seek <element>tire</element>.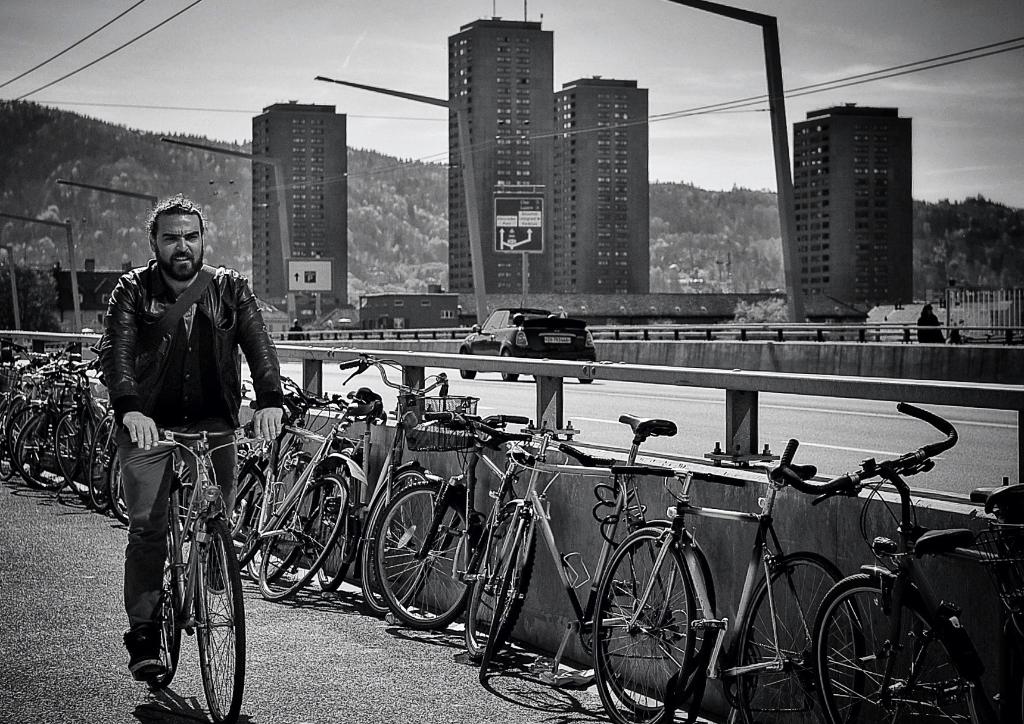
<box>740,545,870,723</box>.
